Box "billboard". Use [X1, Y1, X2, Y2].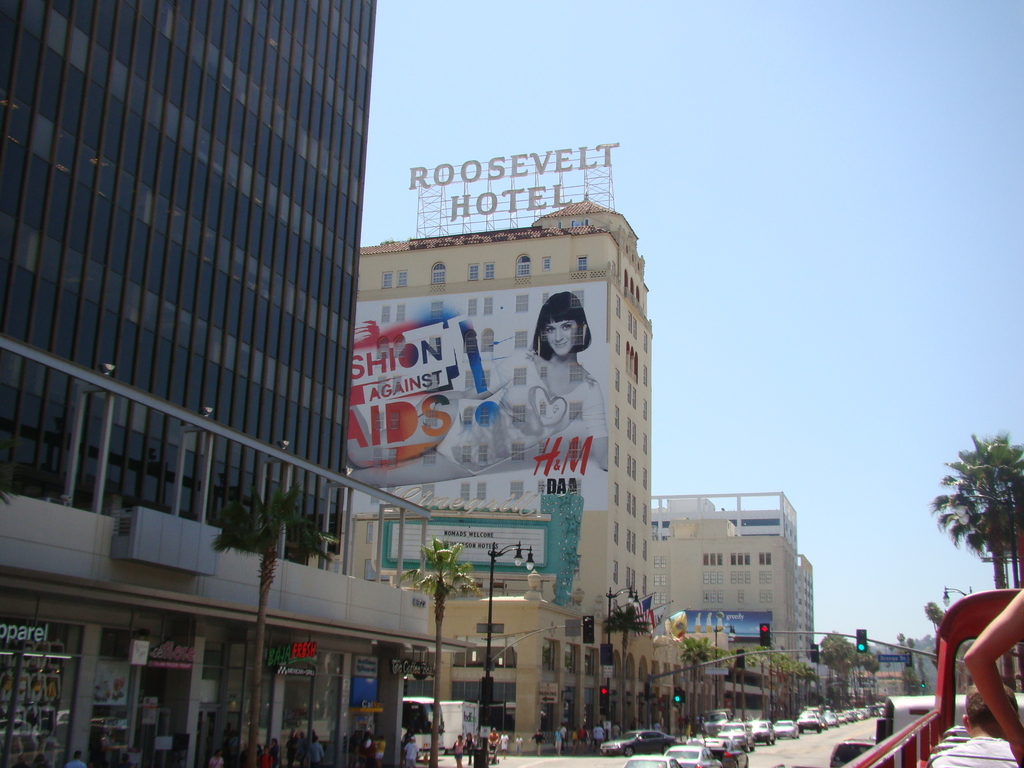
[346, 280, 611, 516].
